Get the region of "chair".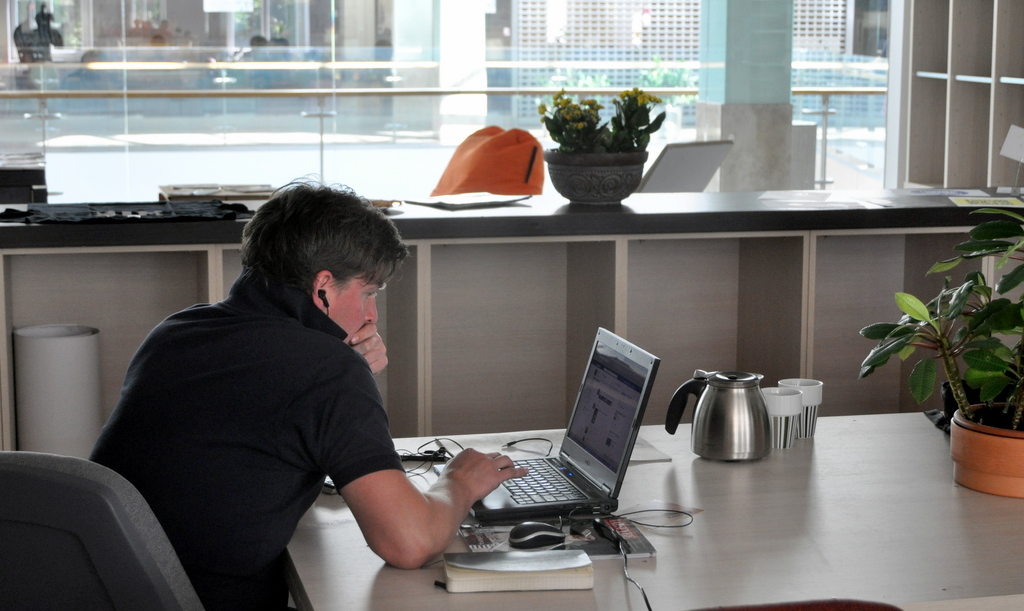
Rect(0, 449, 209, 610).
